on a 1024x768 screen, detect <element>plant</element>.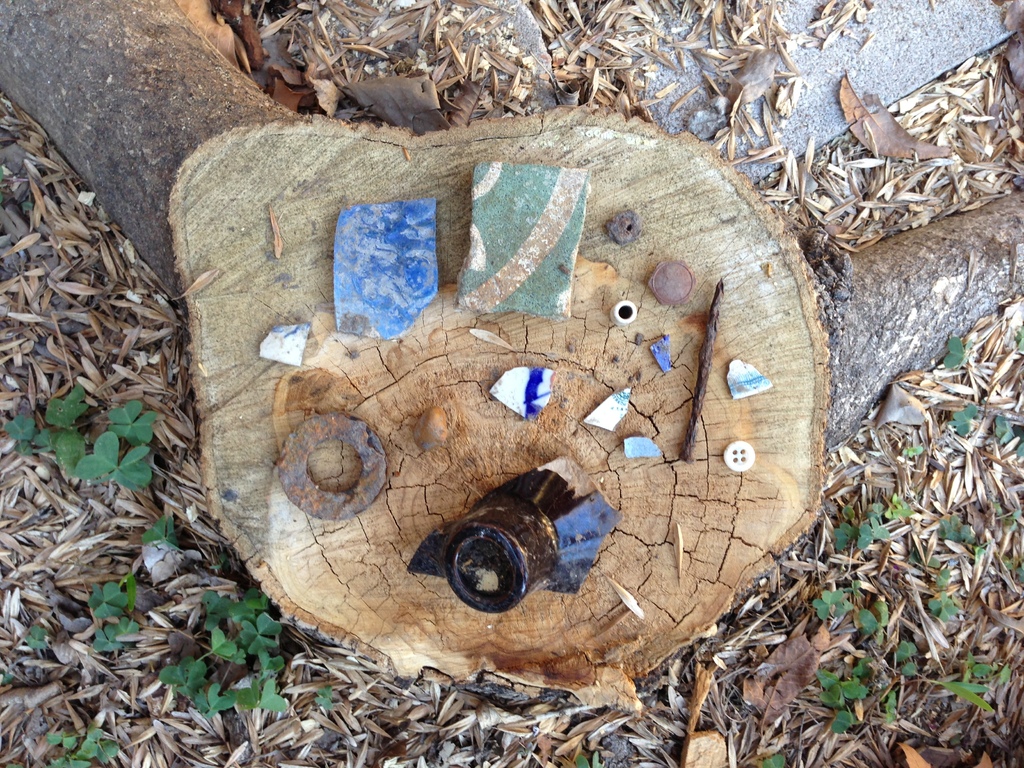
(left=45, top=388, right=98, bottom=428).
